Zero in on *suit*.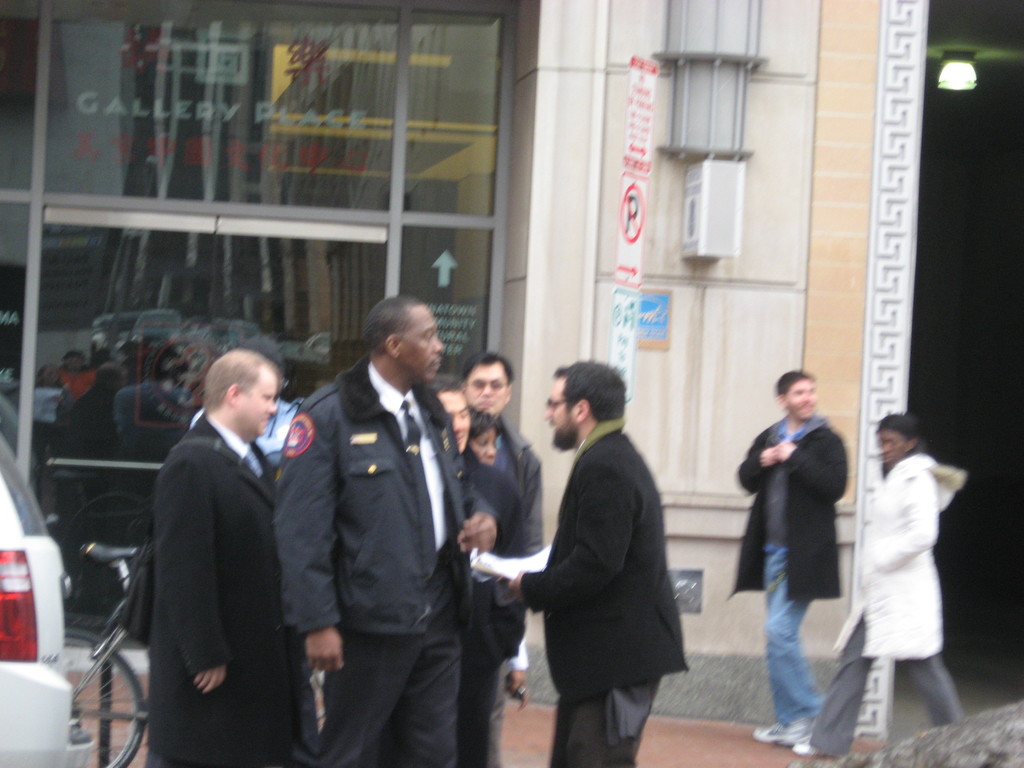
Zeroed in: x1=118 y1=339 x2=309 y2=744.
